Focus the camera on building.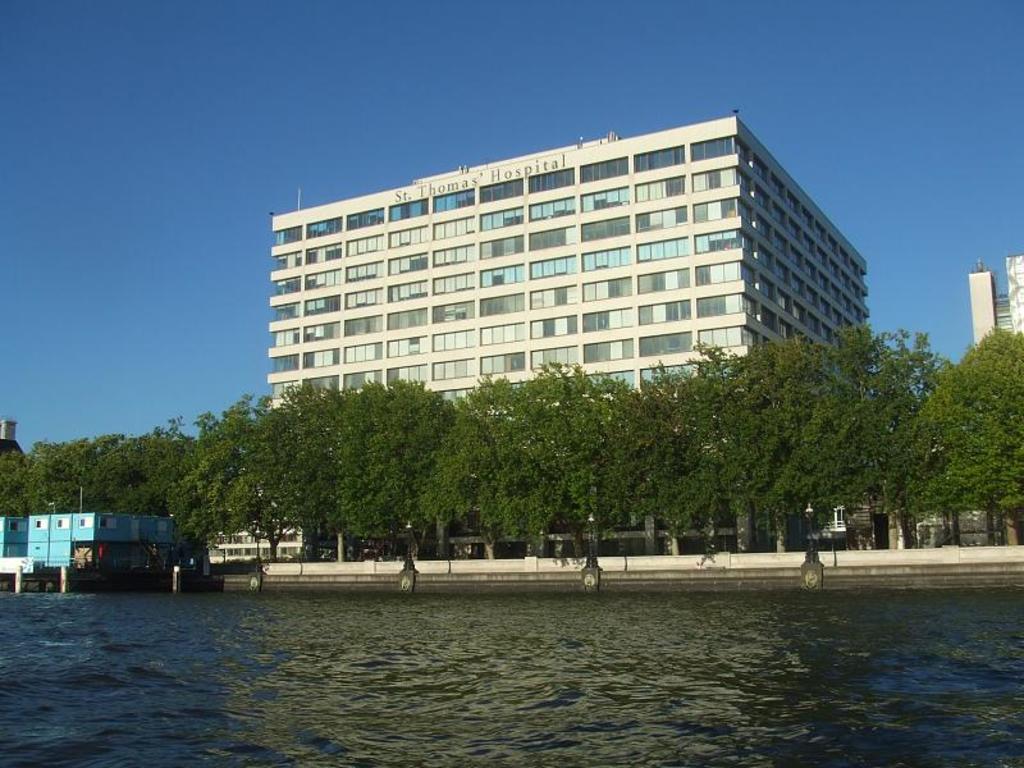
Focus region: 270 111 864 550.
